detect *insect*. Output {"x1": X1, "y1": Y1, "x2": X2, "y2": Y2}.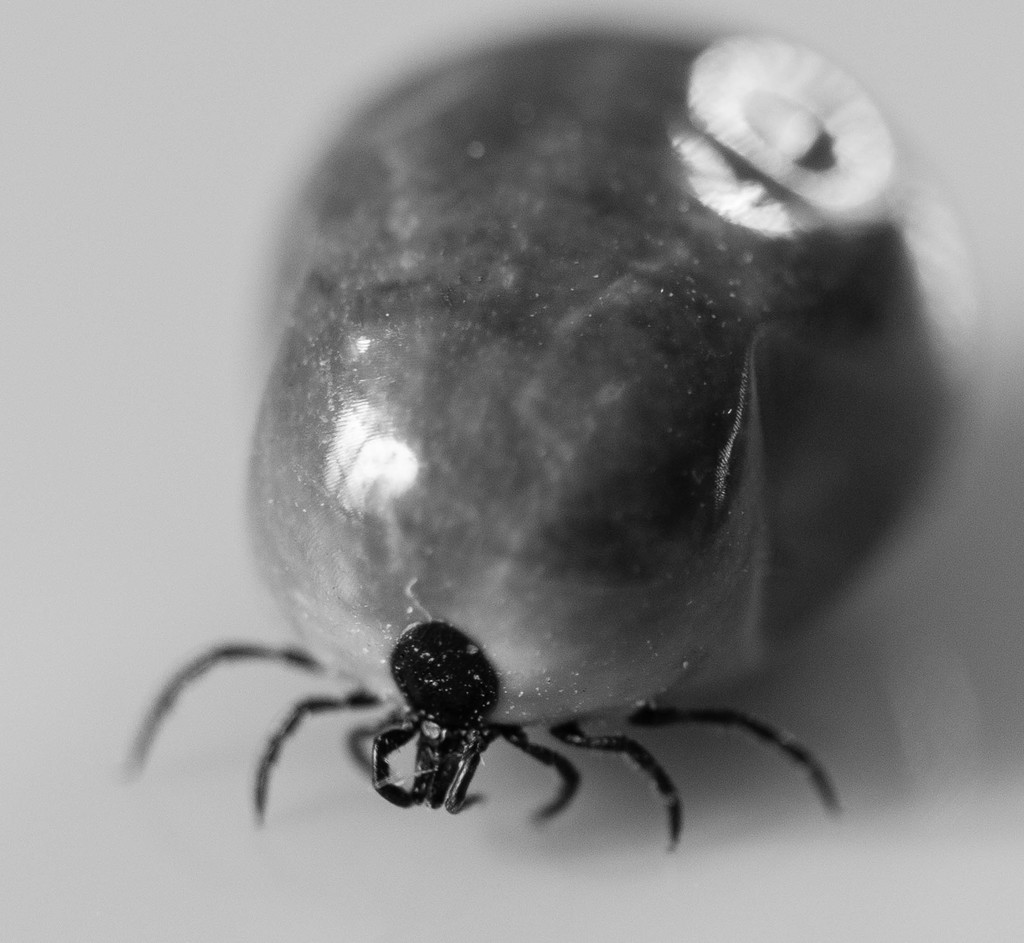
{"x1": 118, "y1": 617, "x2": 844, "y2": 851}.
